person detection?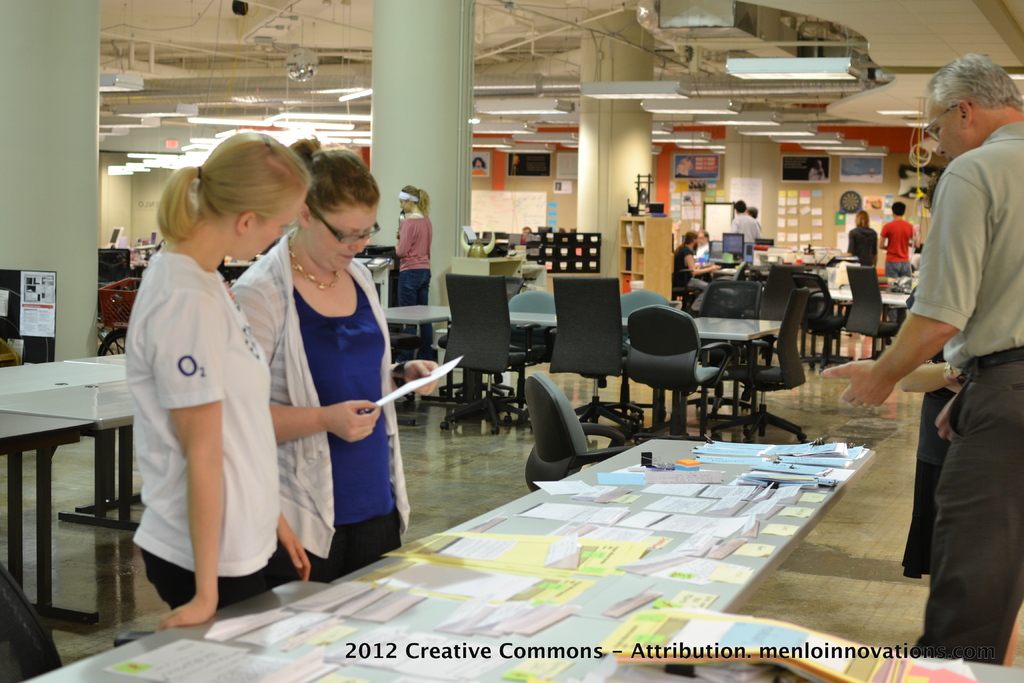
<bbox>876, 199, 919, 323</bbox>
